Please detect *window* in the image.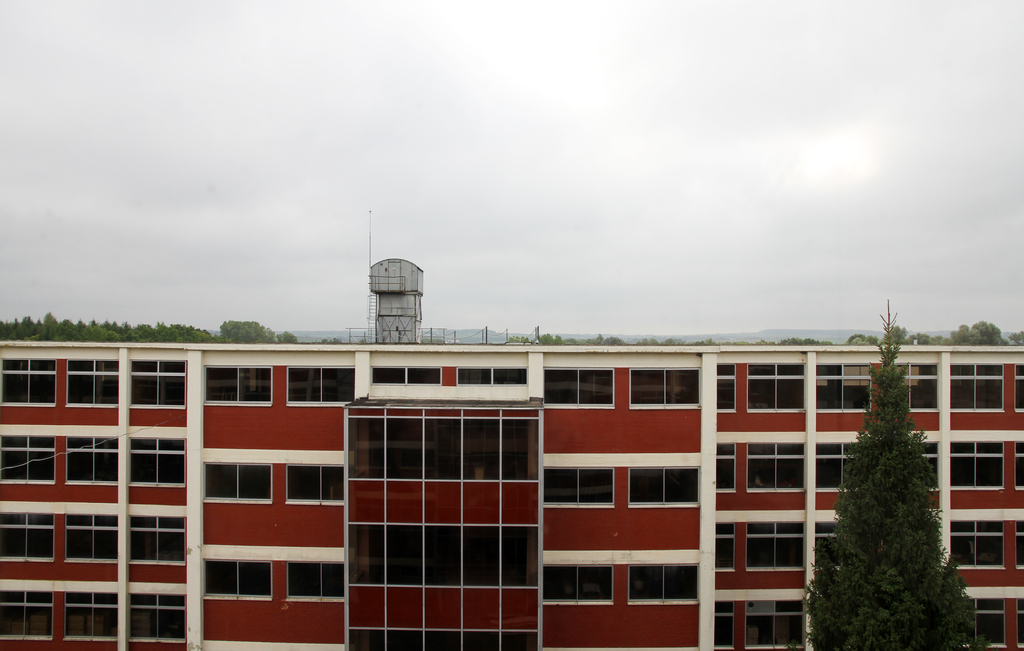
pyautogui.locateOnScreen(127, 430, 186, 491).
